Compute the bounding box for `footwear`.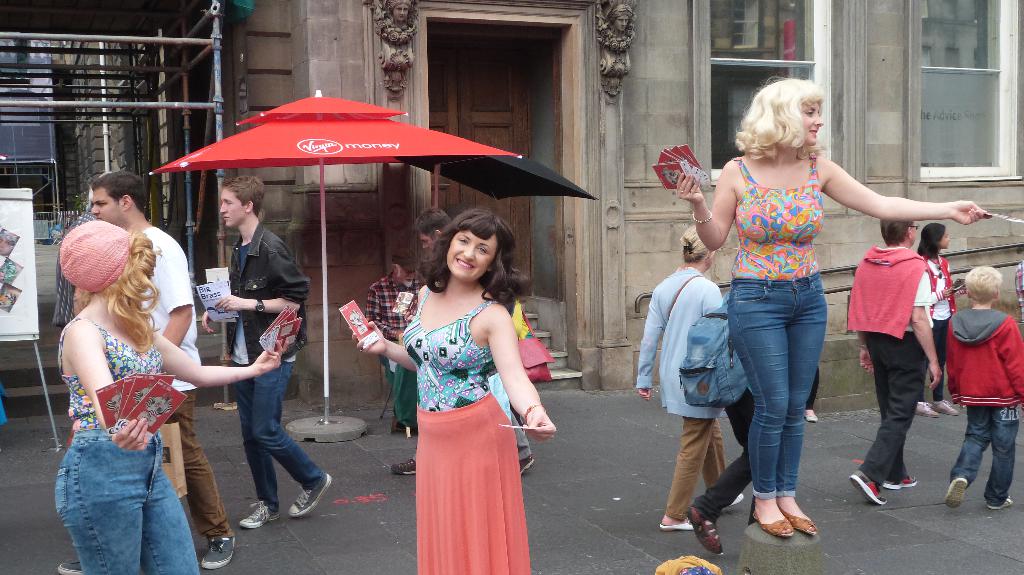
region(753, 511, 796, 541).
